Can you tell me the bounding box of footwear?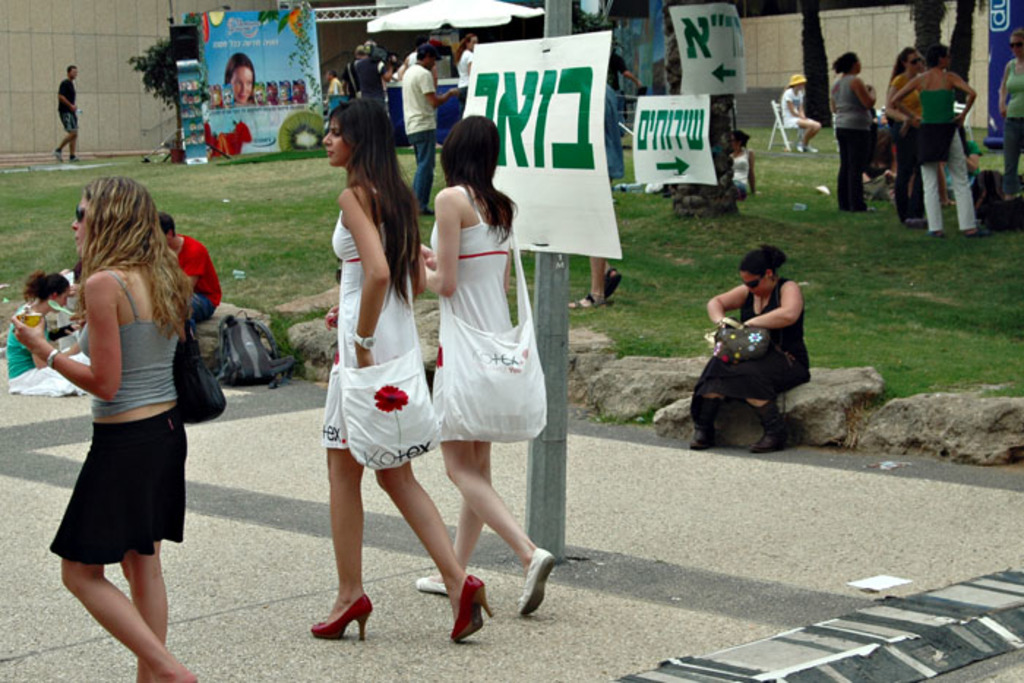
(x1=753, y1=418, x2=796, y2=450).
